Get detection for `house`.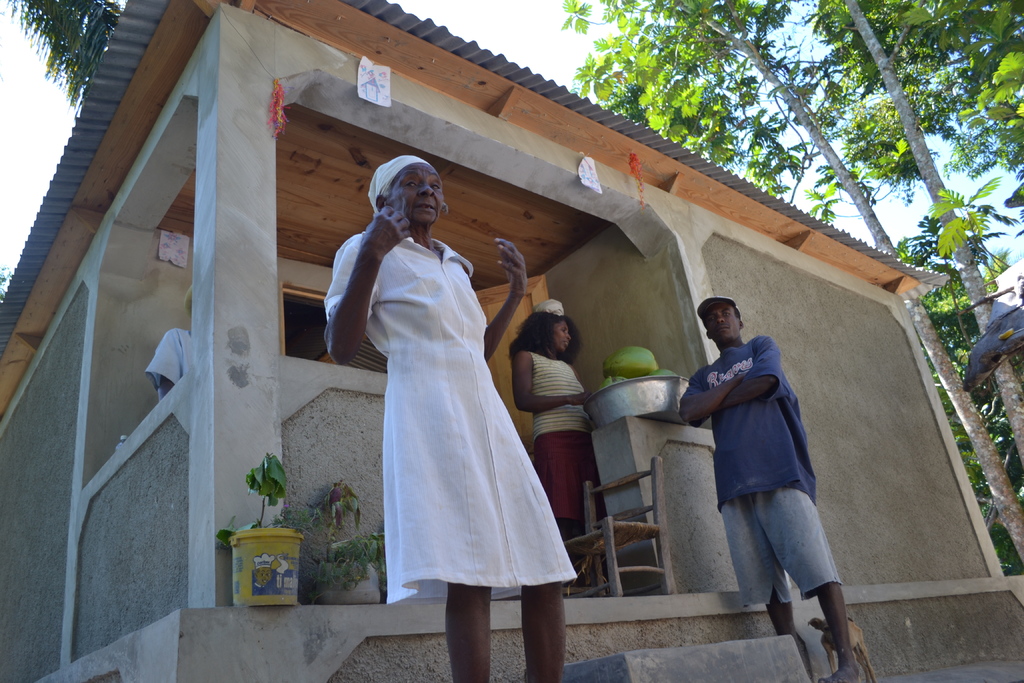
Detection: [left=0, top=0, right=1023, bottom=682].
